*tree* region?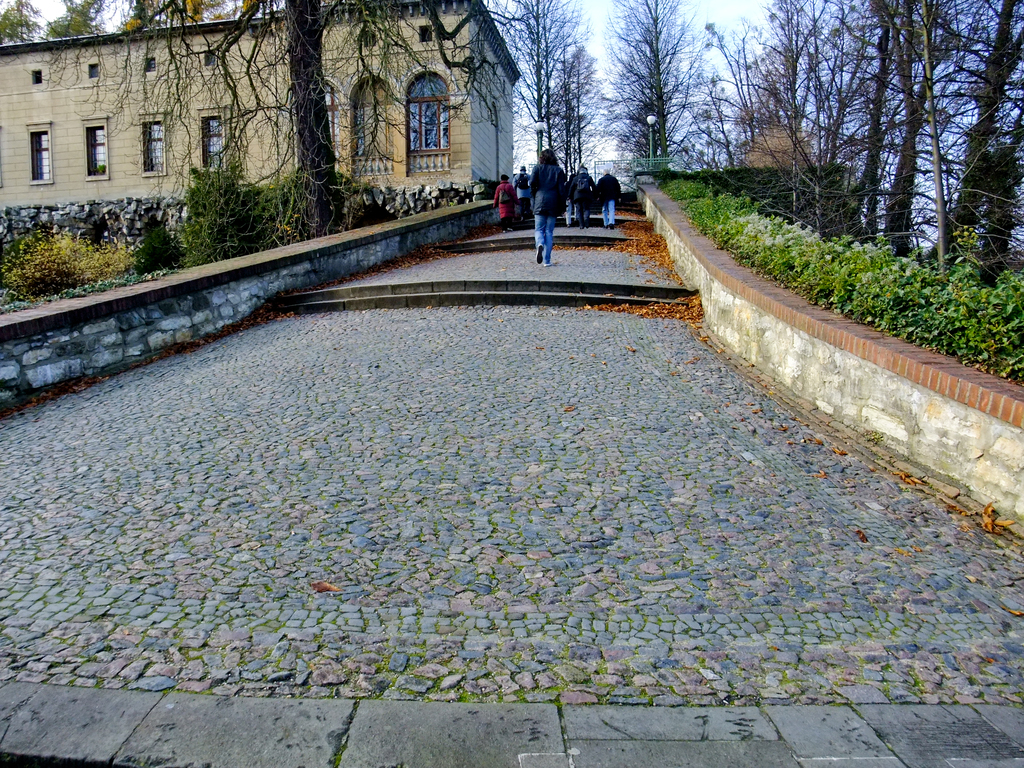
<bbox>131, 0, 237, 44</bbox>
